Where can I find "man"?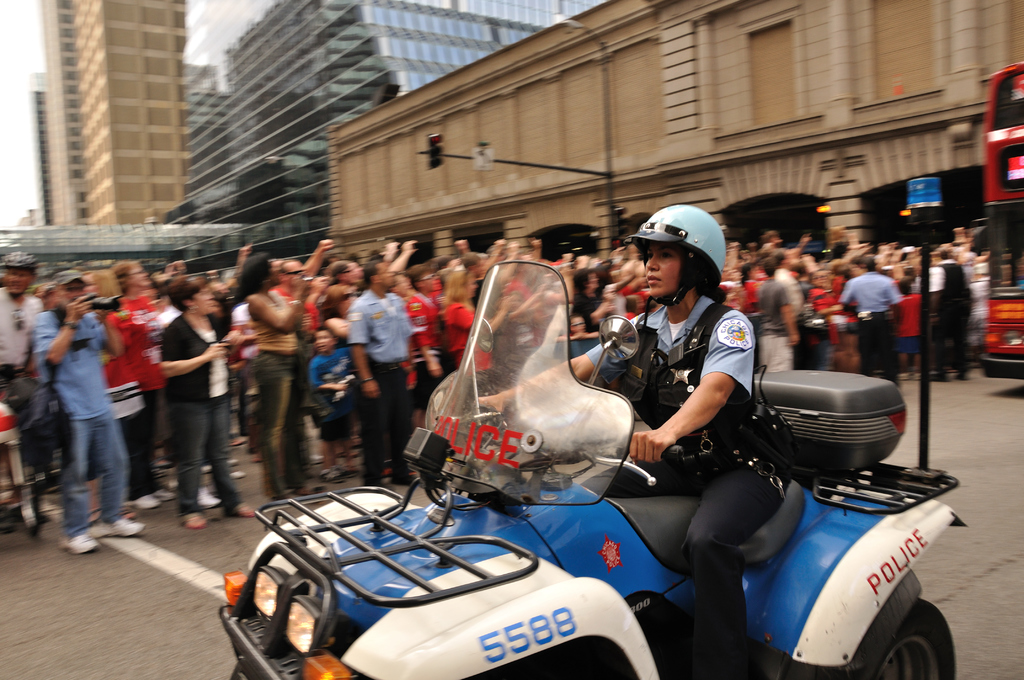
You can find it at crop(0, 252, 44, 485).
